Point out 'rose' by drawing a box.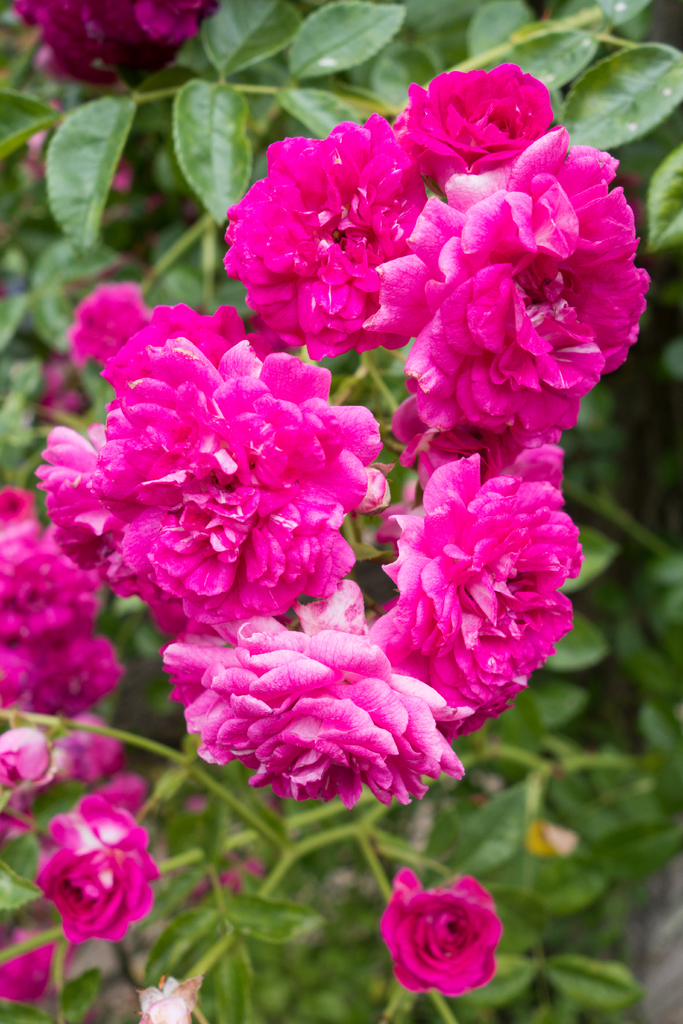
x1=26 y1=787 x2=163 y2=944.
